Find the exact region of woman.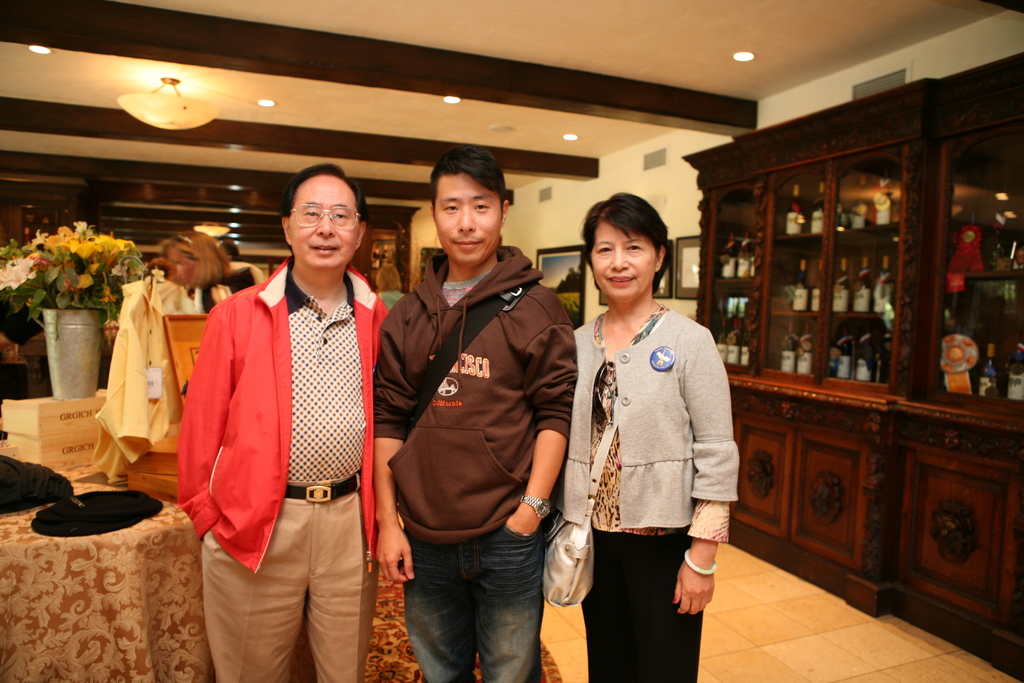
Exact region: pyautogui.locateOnScreen(376, 265, 406, 315).
